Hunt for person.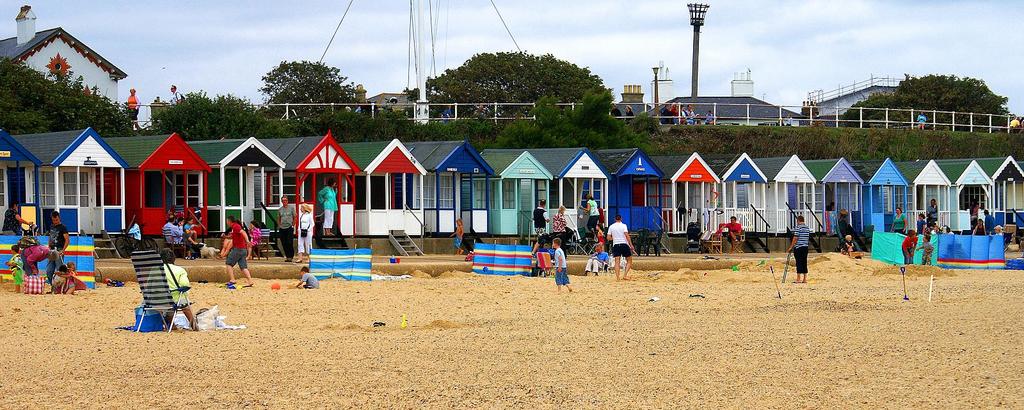
Hunted down at box(787, 217, 812, 283).
